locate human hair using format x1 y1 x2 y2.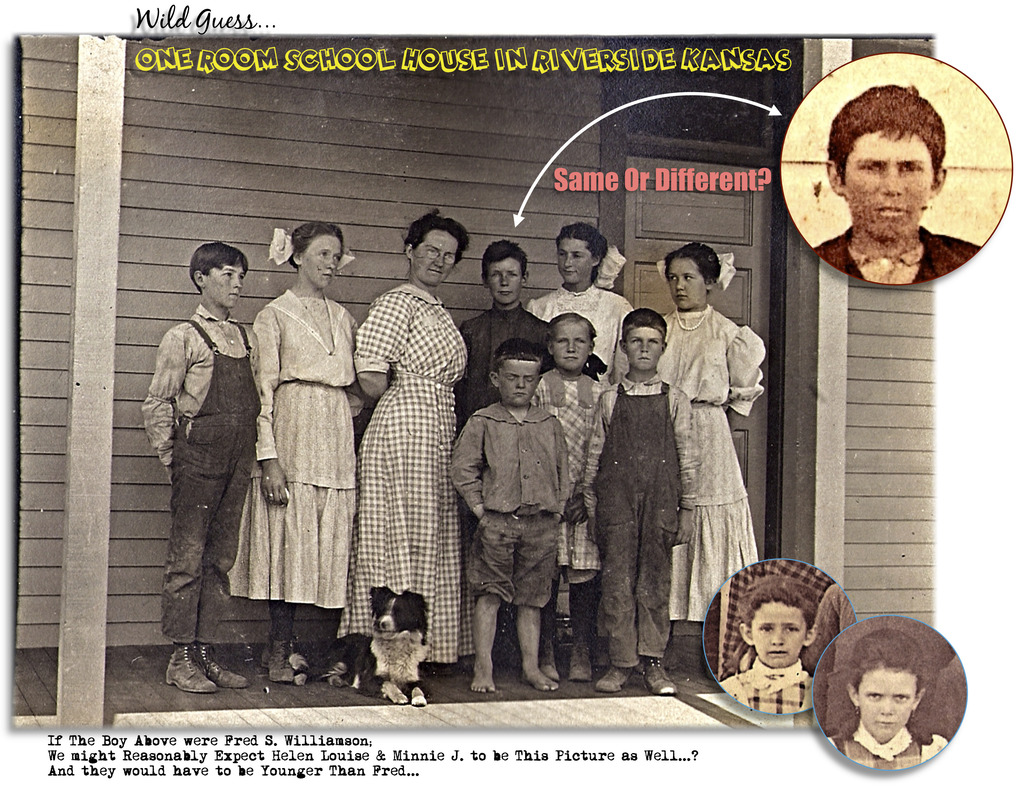
828 84 947 183.
